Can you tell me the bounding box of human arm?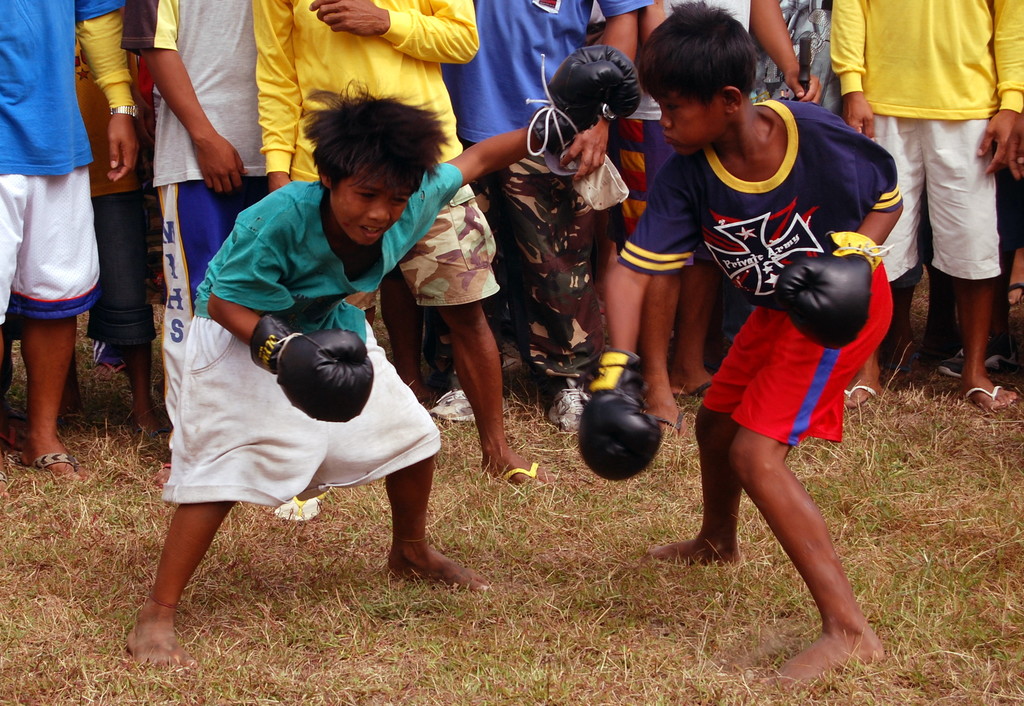
971/0/1023/172.
